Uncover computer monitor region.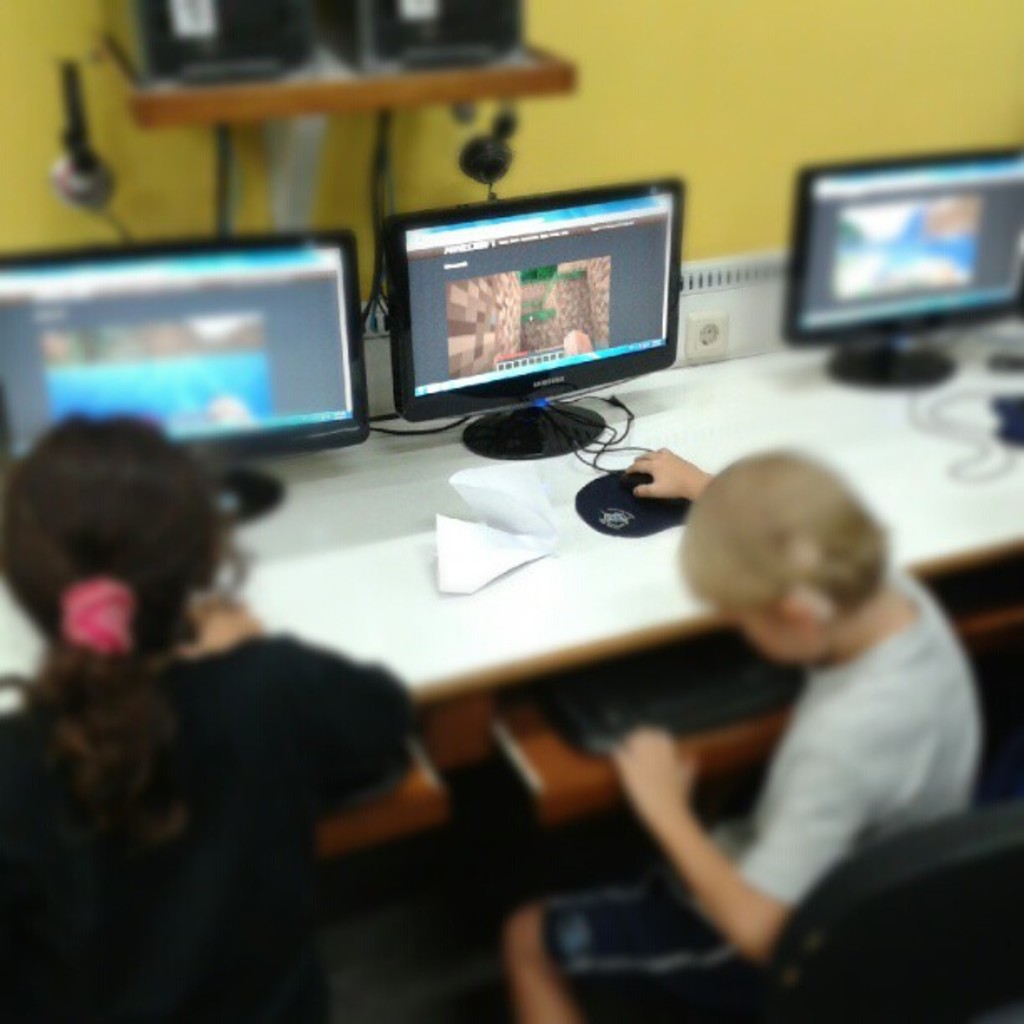
Uncovered: 381,179,681,438.
